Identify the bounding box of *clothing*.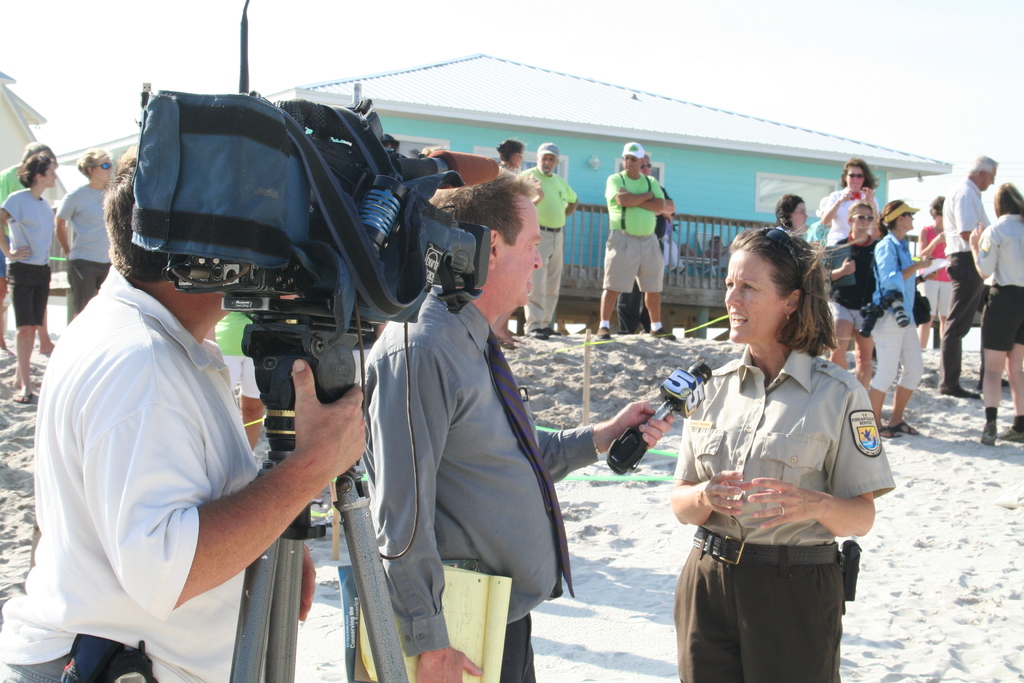
select_region(828, 233, 876, 336).
